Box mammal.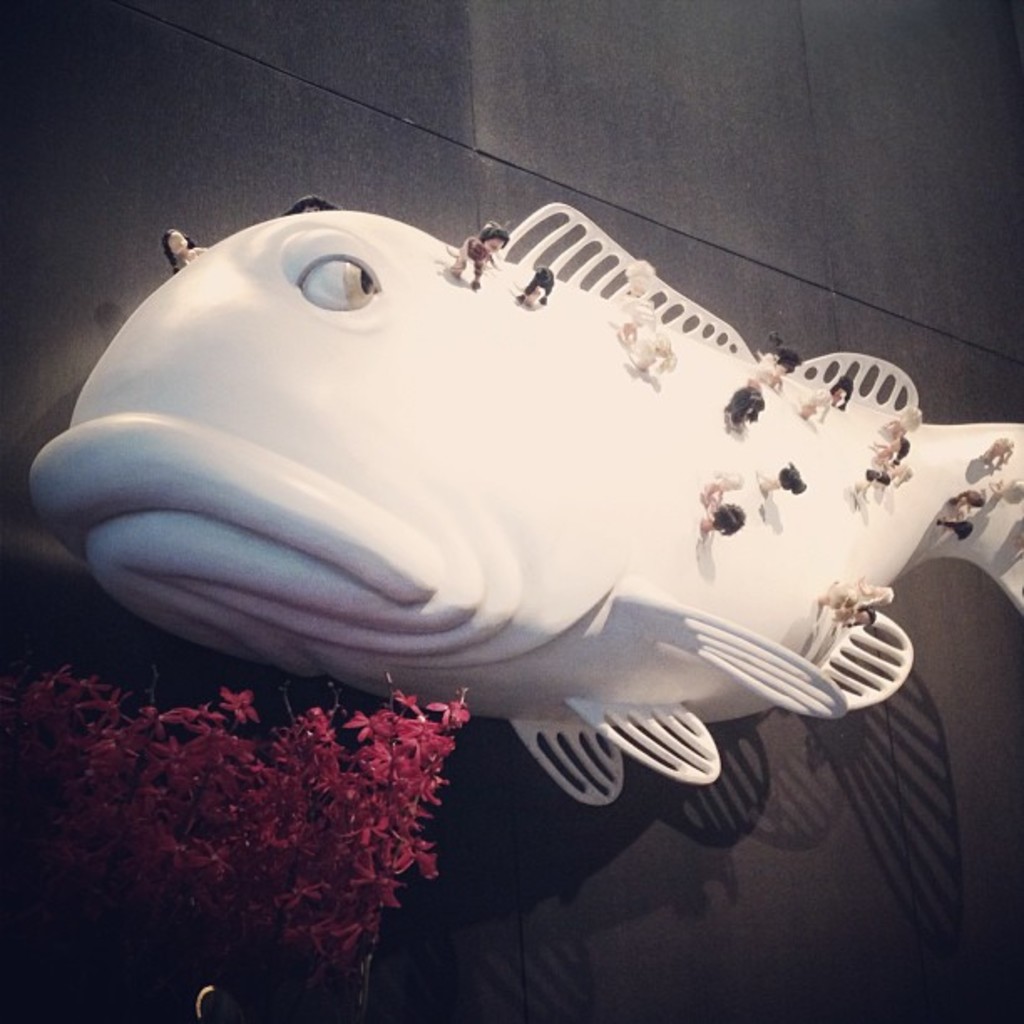
bbox=(850, 468, 883, 510).
